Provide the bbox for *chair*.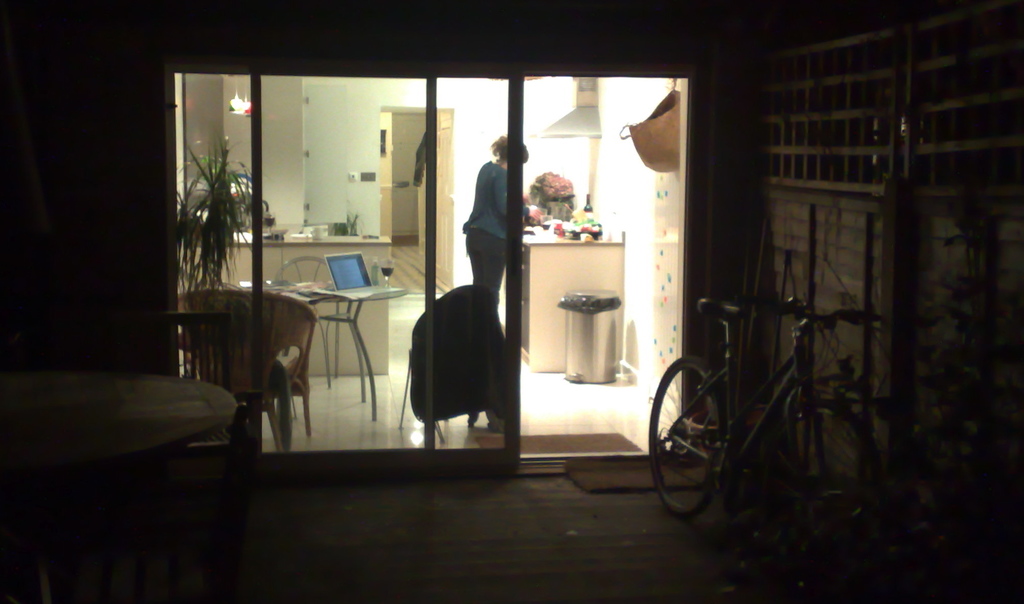
[left=111, top=393, right=262, bottom=603].
